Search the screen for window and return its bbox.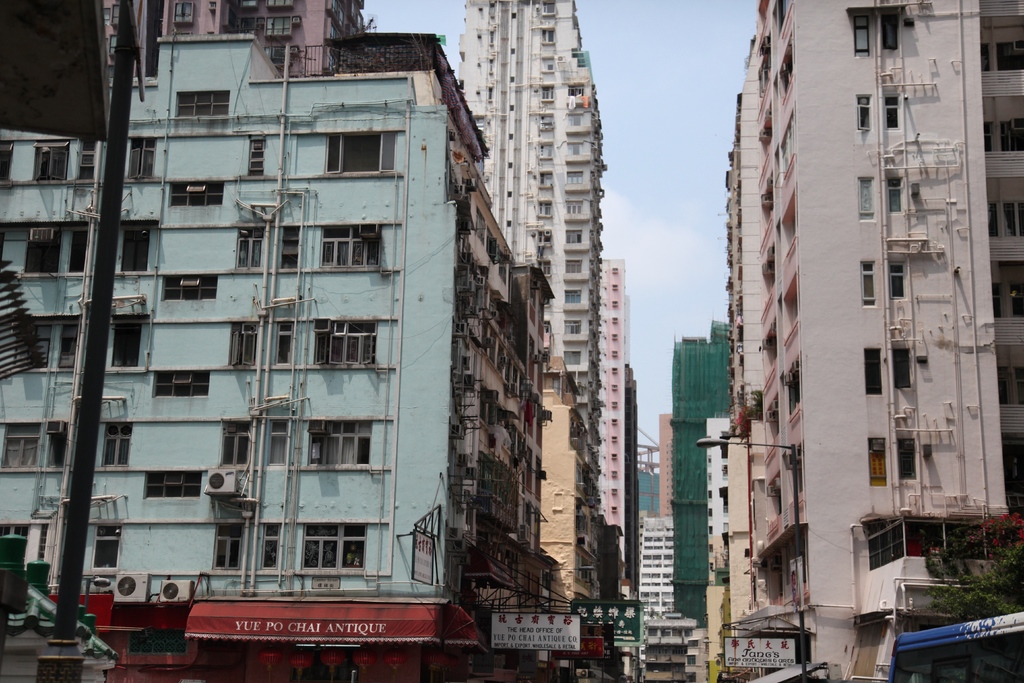
Found: box(320, 223, 383, 265).
